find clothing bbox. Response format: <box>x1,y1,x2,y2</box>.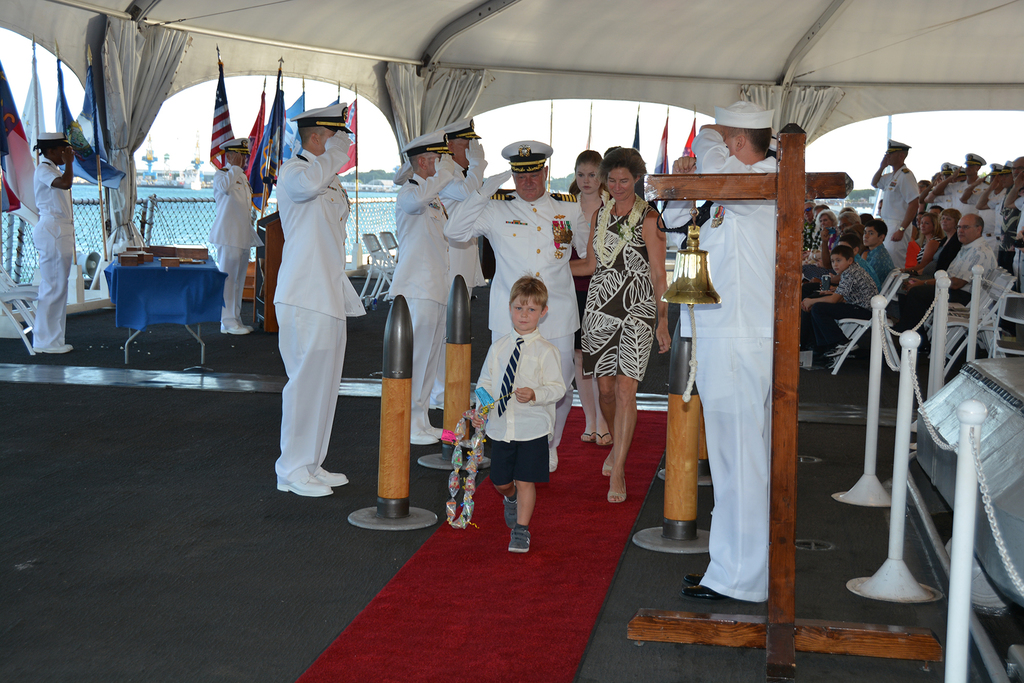
<box>206,158,271,323</box>.
